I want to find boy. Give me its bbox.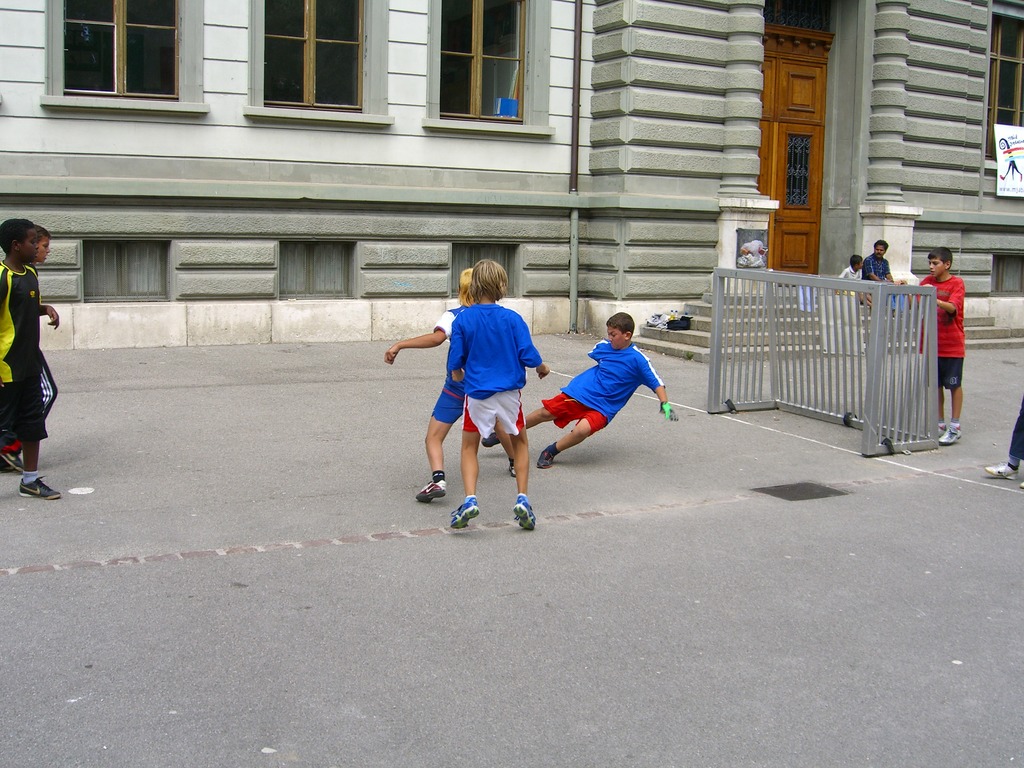
<bbox>388, 269, 513, 502</bbox>.
